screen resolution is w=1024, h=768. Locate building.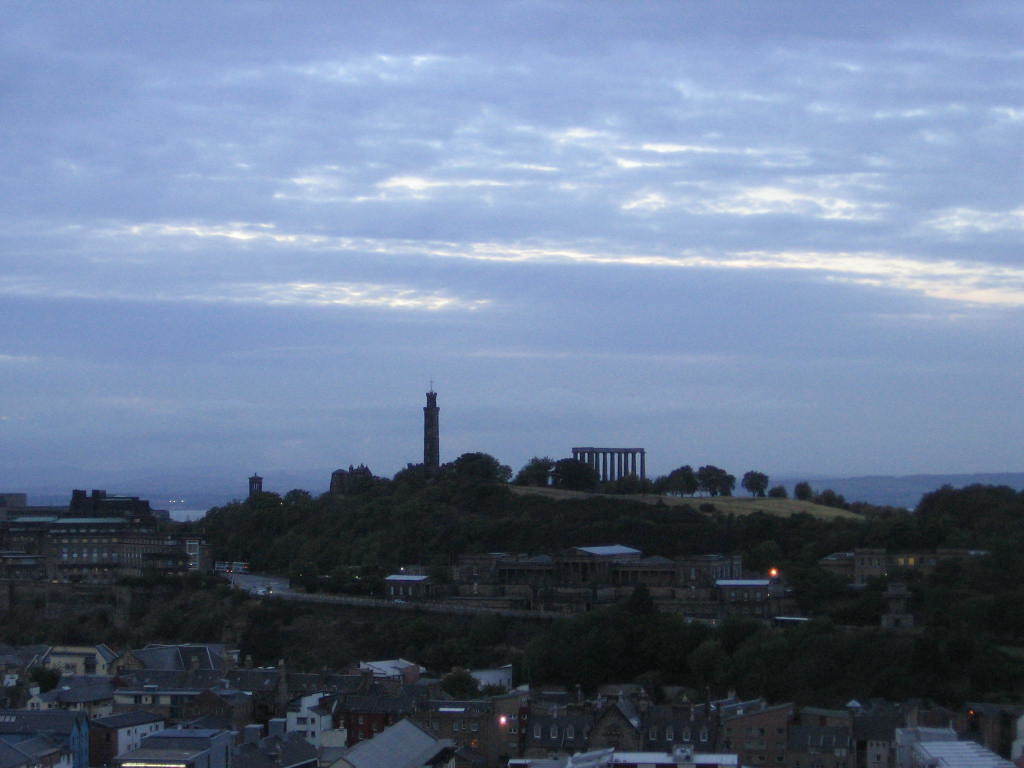
<region>418, 372, 442, 481</region>.
